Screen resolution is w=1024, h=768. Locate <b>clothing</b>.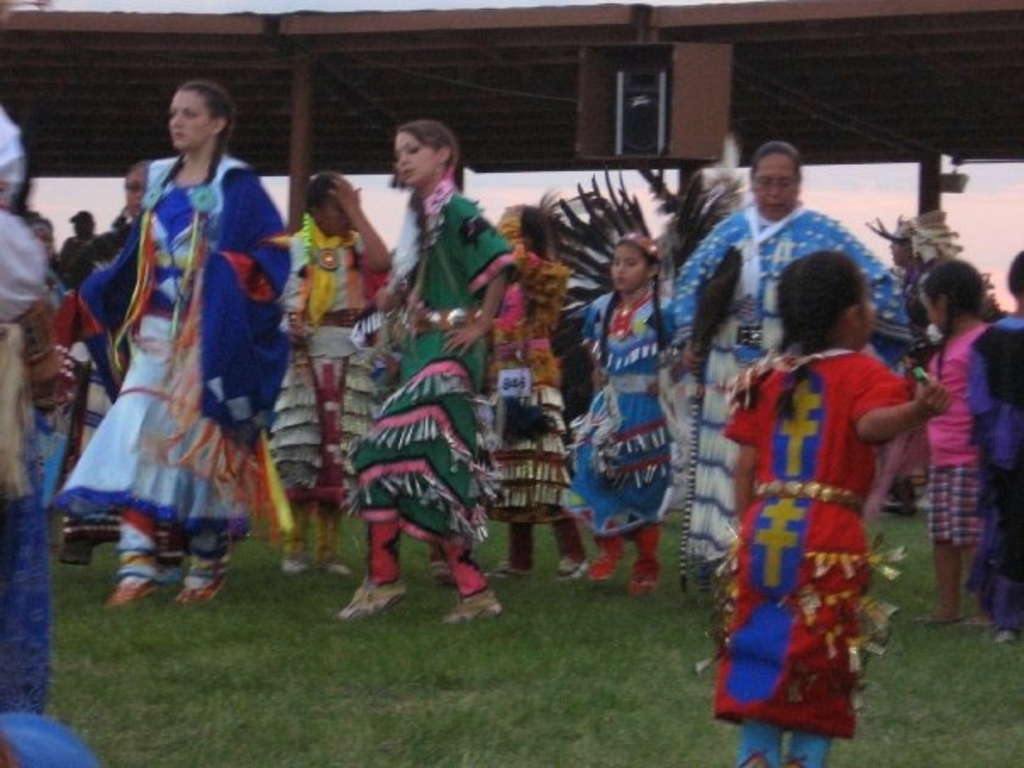
[x1=268, y1=225, x2=375, y2=515].
